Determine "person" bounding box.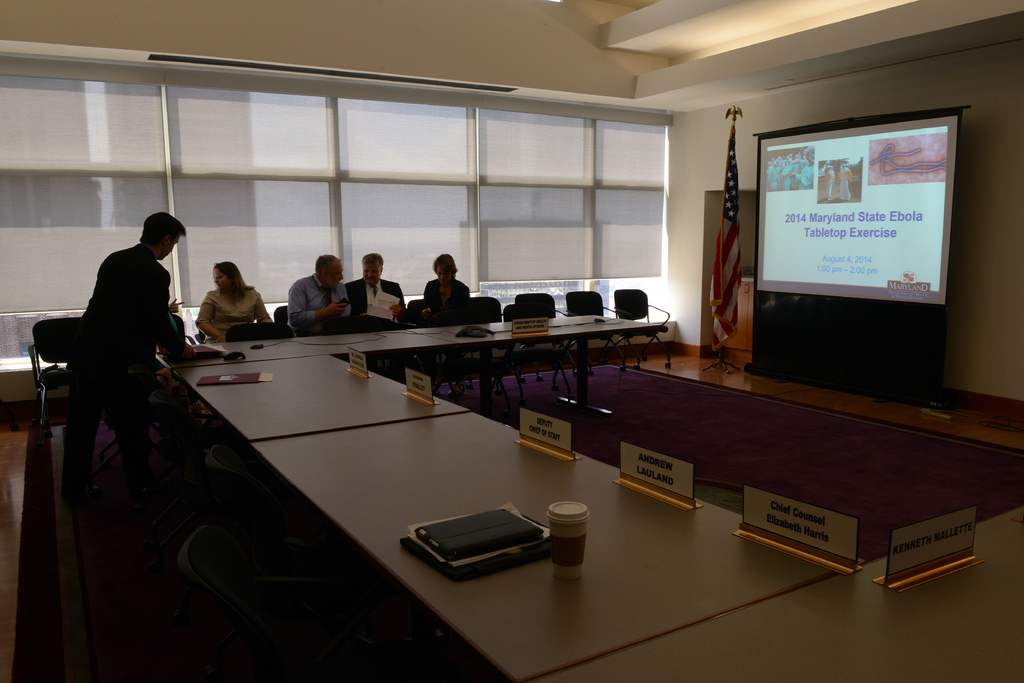
Determined: (276, 252, 351, 341).
